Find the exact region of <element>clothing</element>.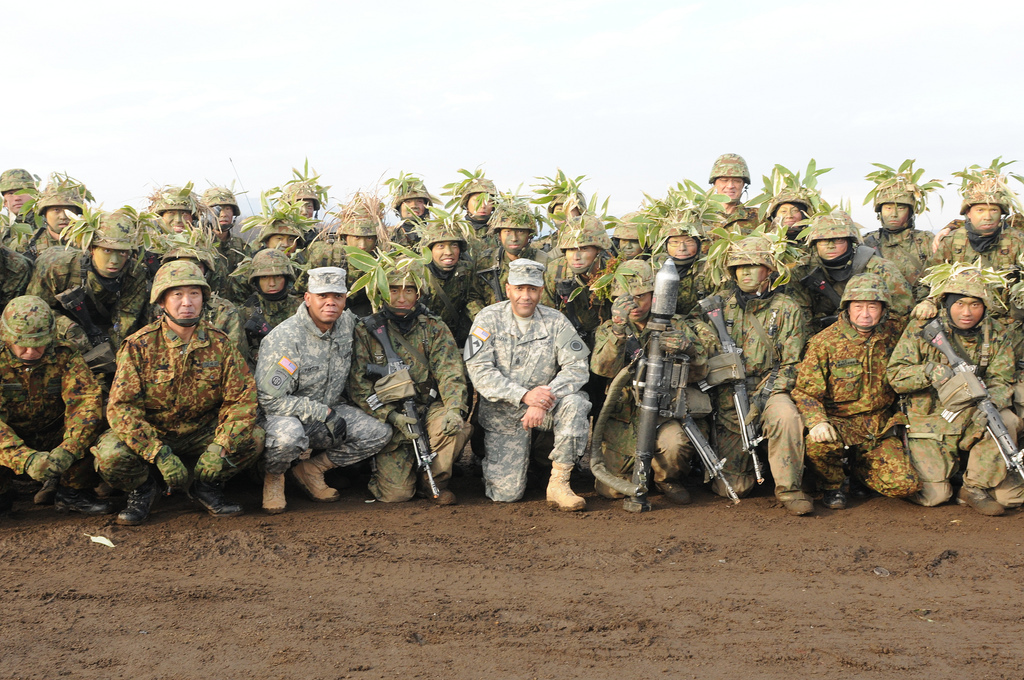
Exact region: l=487, t=195, r=540, b=239.
